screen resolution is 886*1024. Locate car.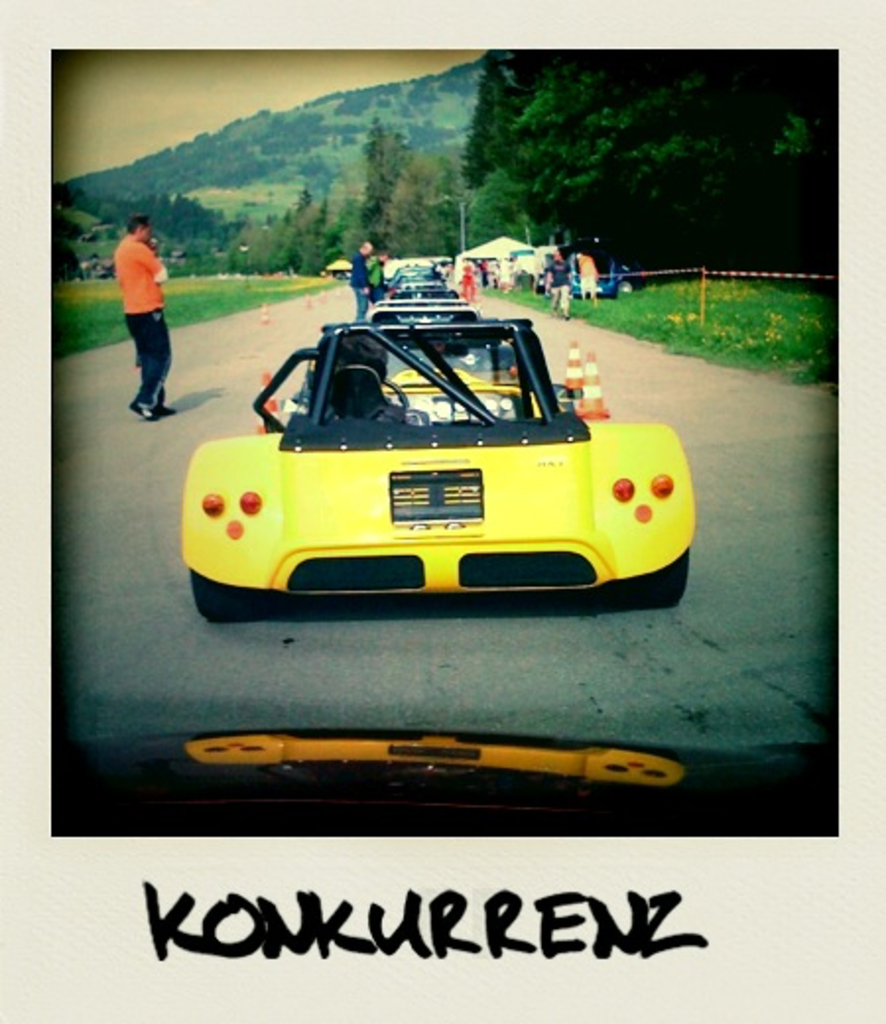
crop(175, 315, 705, 618).
